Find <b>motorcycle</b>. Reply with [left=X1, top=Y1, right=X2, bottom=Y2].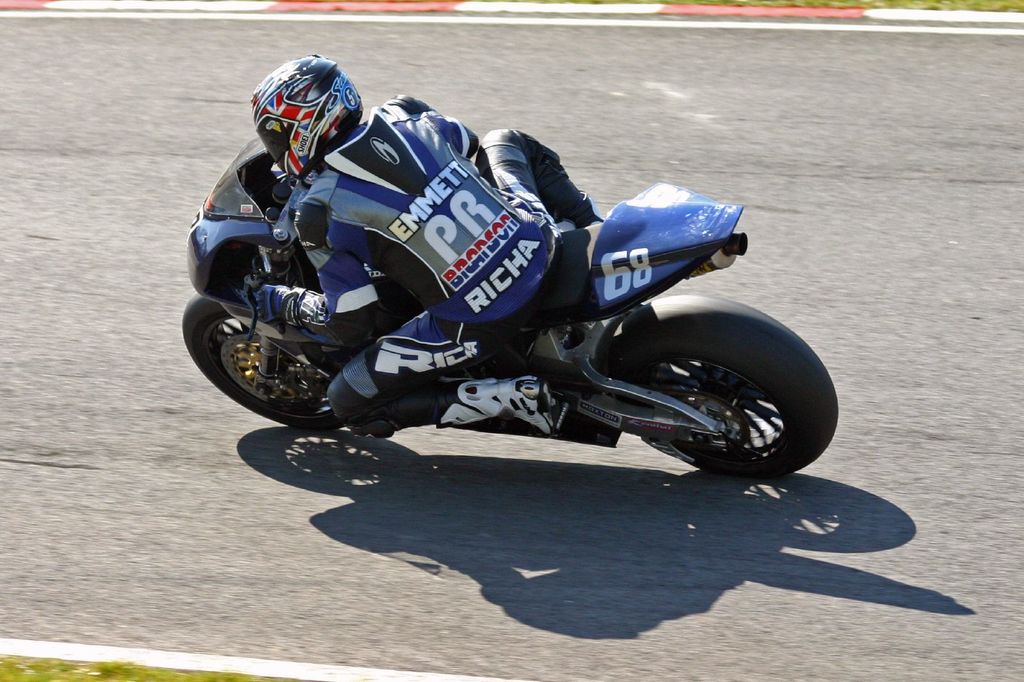
[left=168, top=120, right=819, bottom=480].
